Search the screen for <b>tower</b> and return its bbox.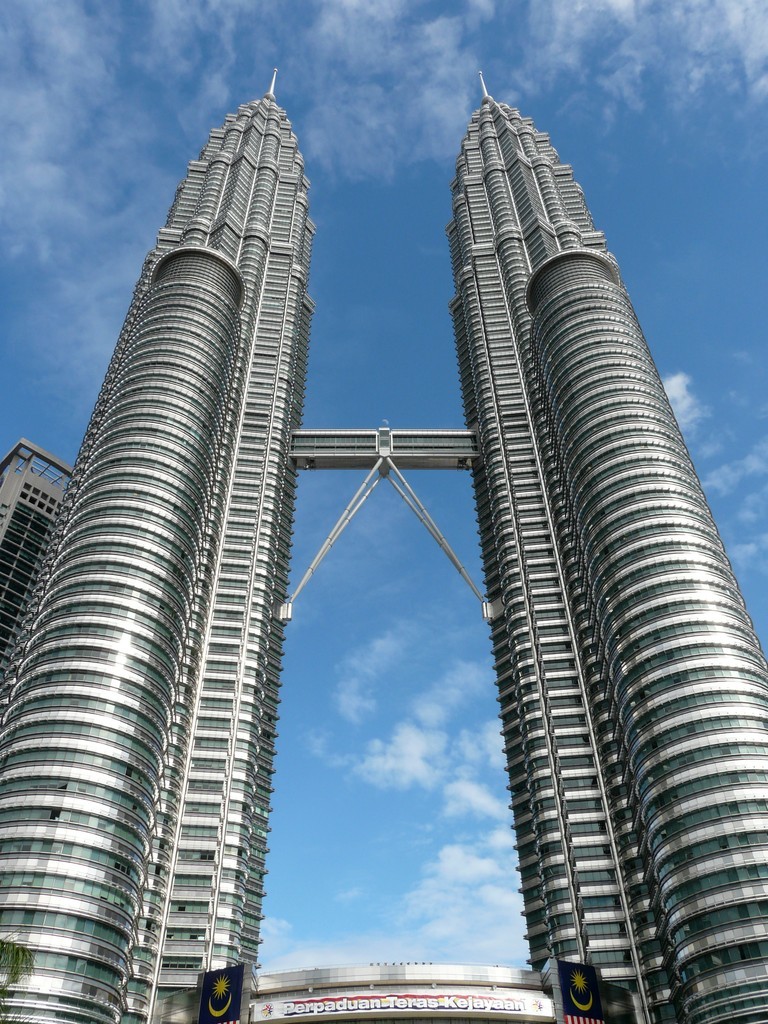
Found: <bbox>2, 67, 767, 1023</bbox>.
